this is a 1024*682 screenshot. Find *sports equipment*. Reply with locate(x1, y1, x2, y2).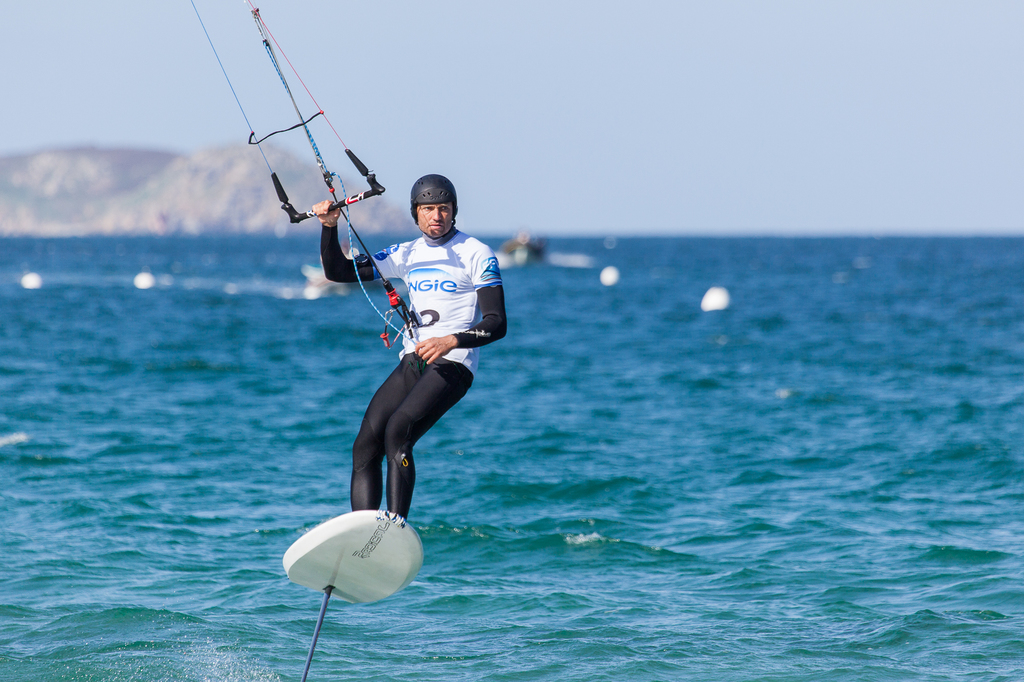
locate(278, 505, 422, 610).
